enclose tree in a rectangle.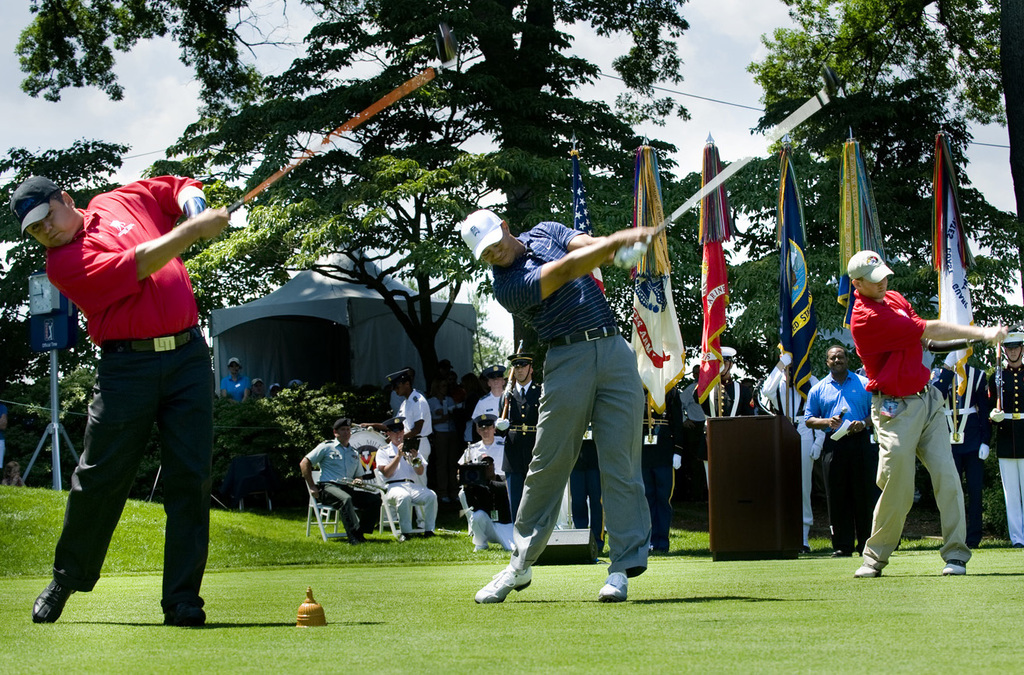
<box>748,0,1023,306</box>.
